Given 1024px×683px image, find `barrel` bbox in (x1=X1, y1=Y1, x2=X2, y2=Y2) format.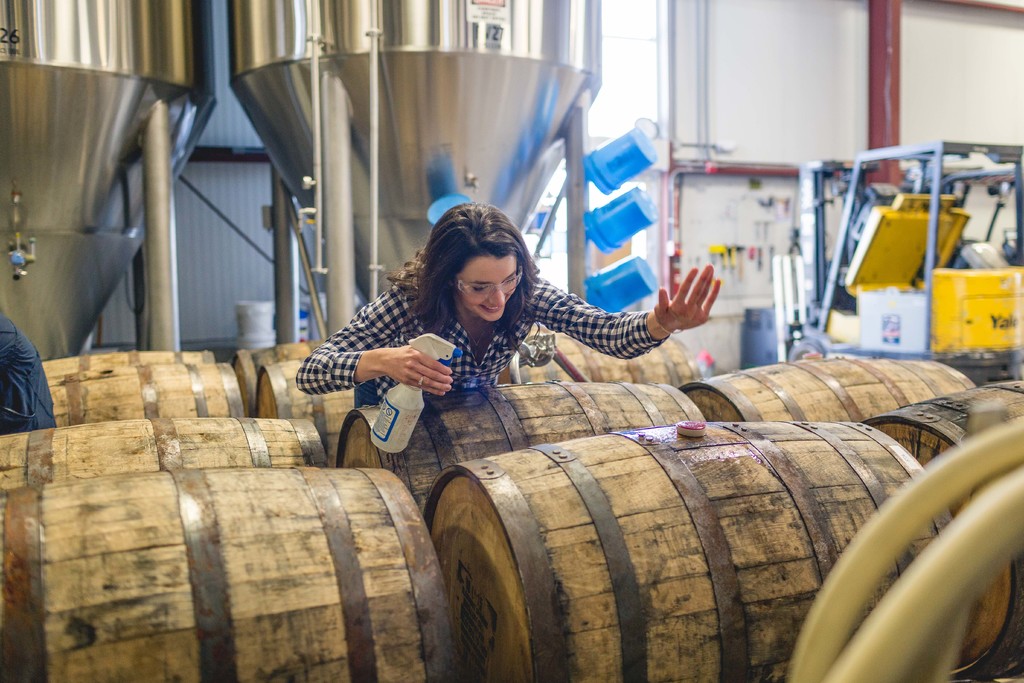
(x1=52, y1=366, x2=245, y2=415).
